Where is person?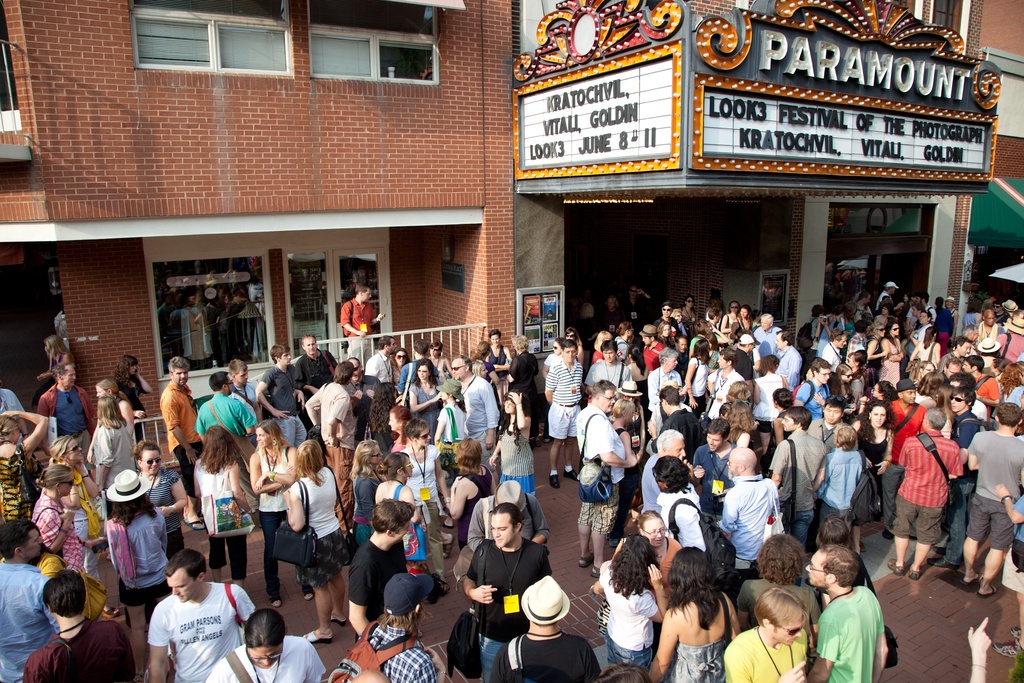
{"left": 790, "top": 360, "right": 833, "bottom": 422}.
